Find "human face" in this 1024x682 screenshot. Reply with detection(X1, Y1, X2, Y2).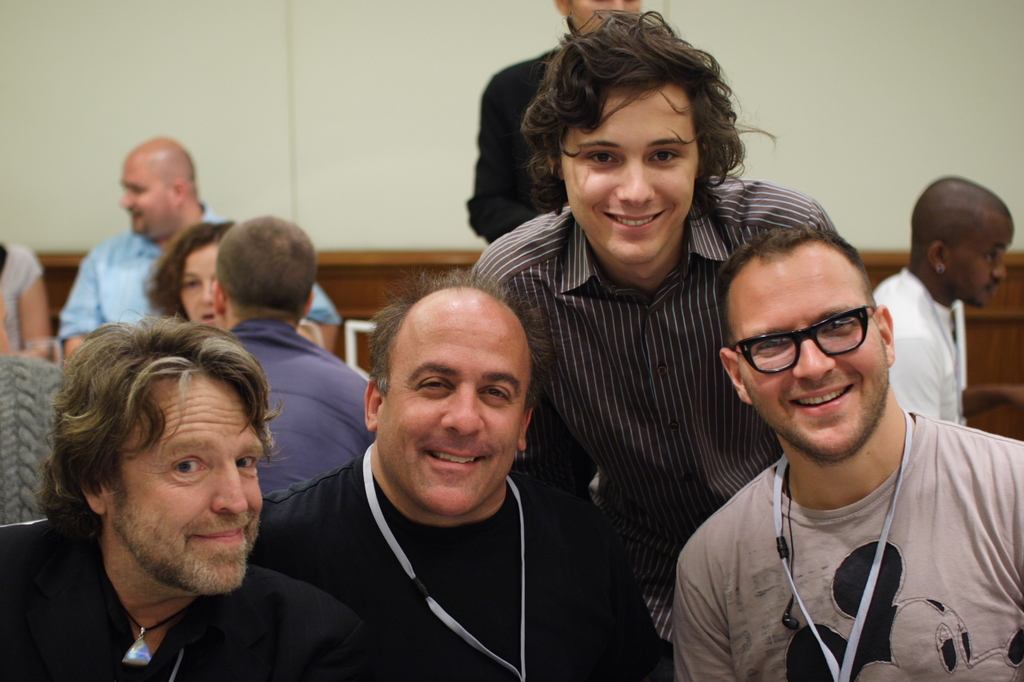
detection(178, 245, 222, 326).
